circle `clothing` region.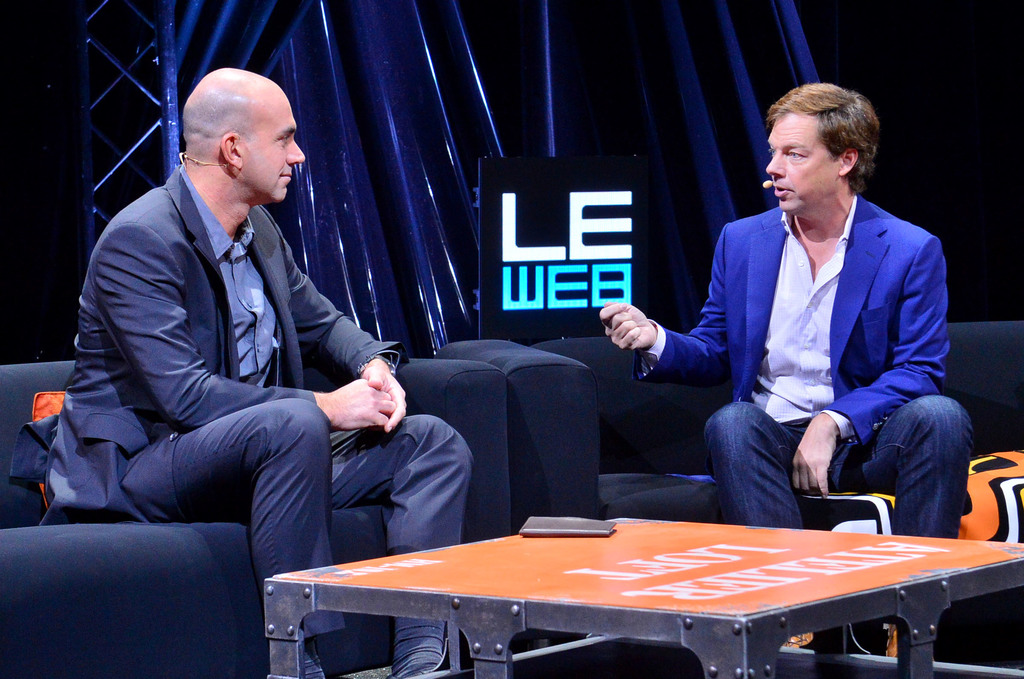
Region: [x1=653, y1=143, x2=966, y2=565].
